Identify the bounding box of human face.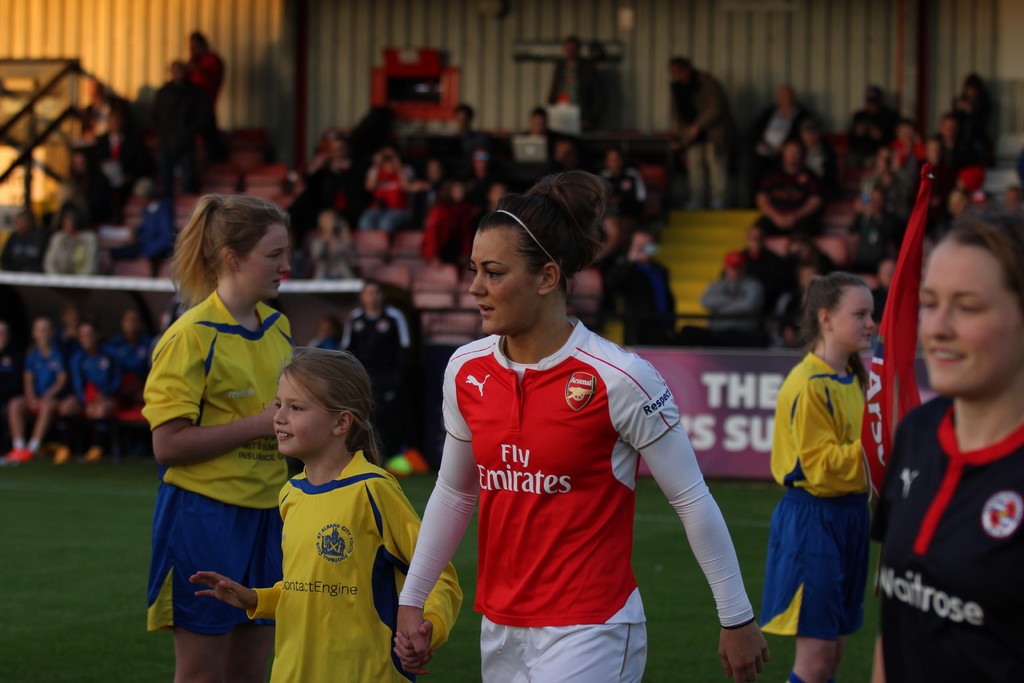
BBox(470, 229, 548, 329).
